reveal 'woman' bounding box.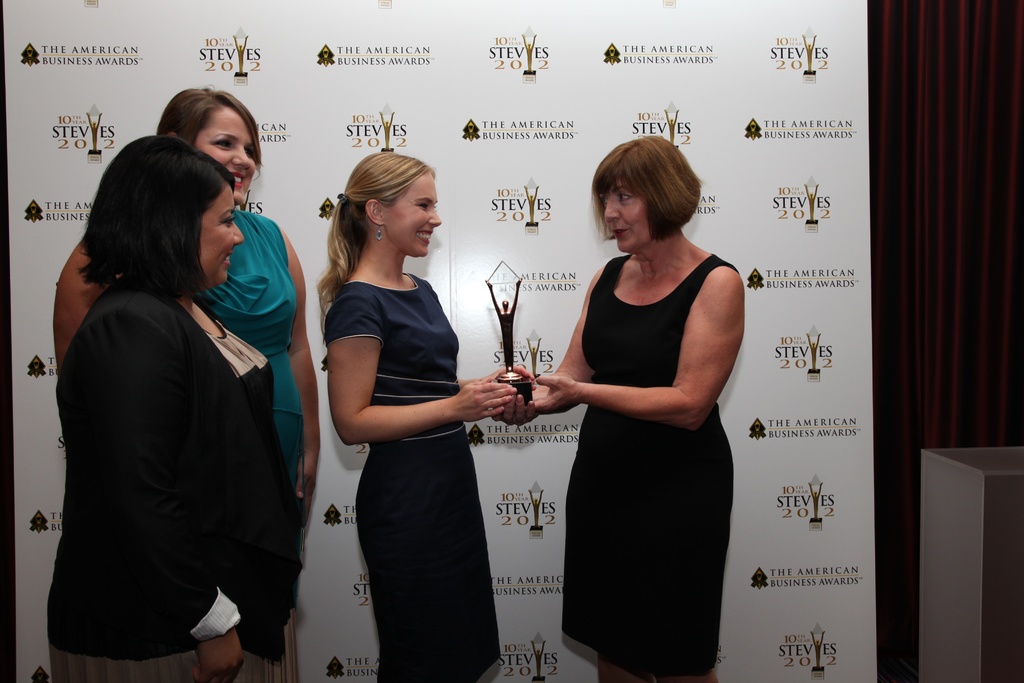
Revealed: box=[496, 133, 745, 682].
